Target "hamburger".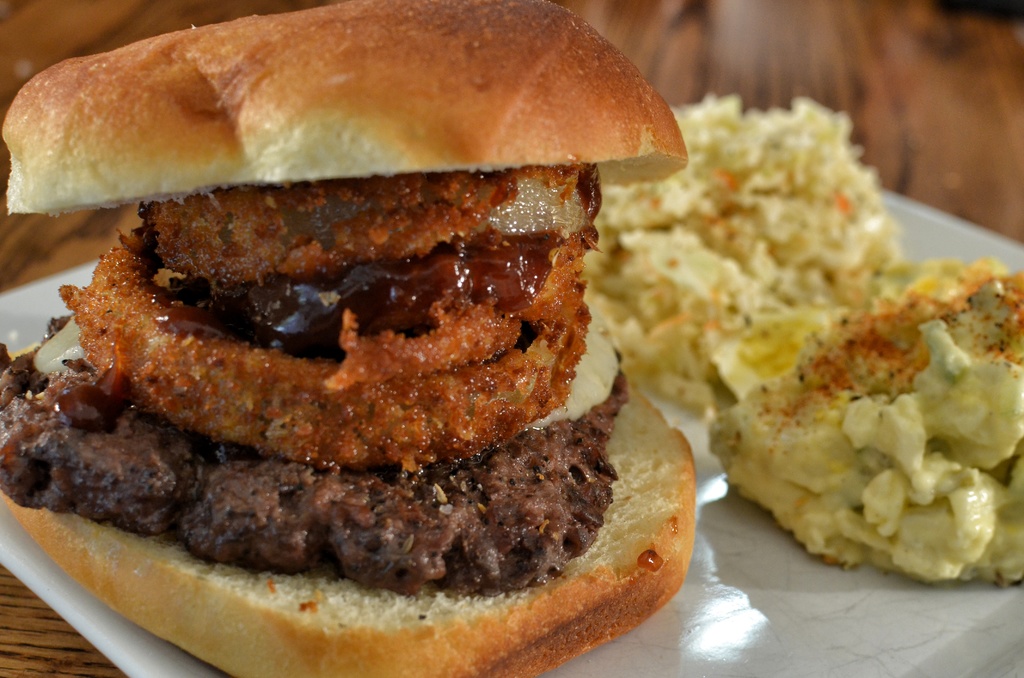
Target region: box(0, 0, 699, 677).
